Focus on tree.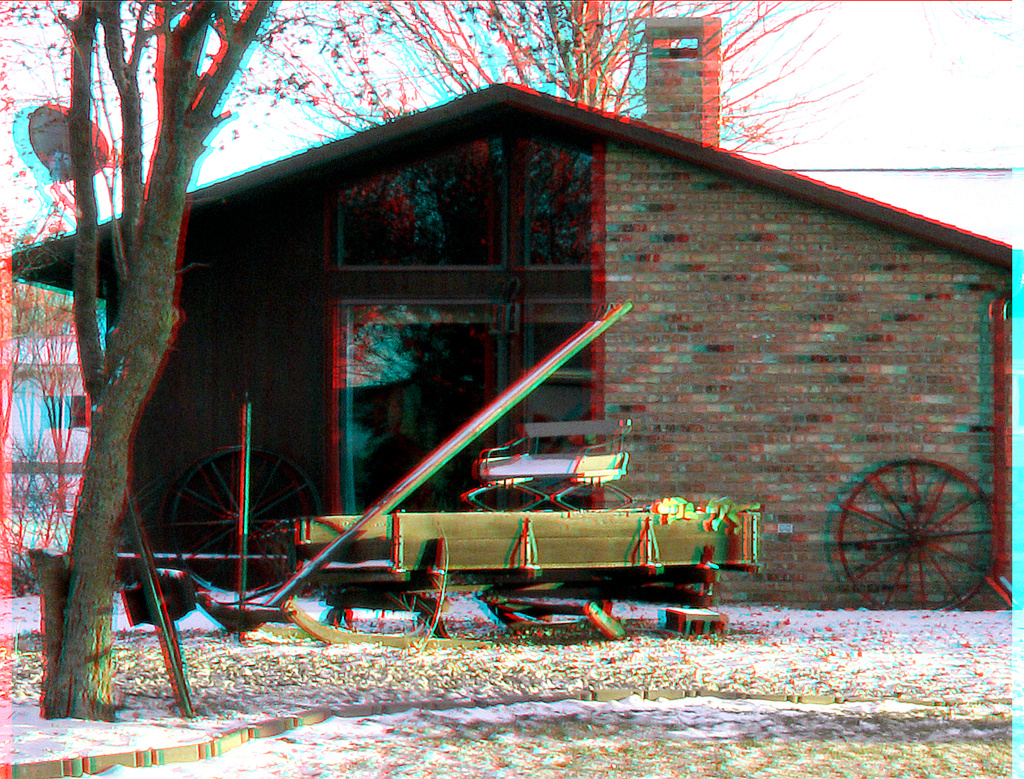
Focused at (x1=0, y1=0, x2=865, y2=714).
